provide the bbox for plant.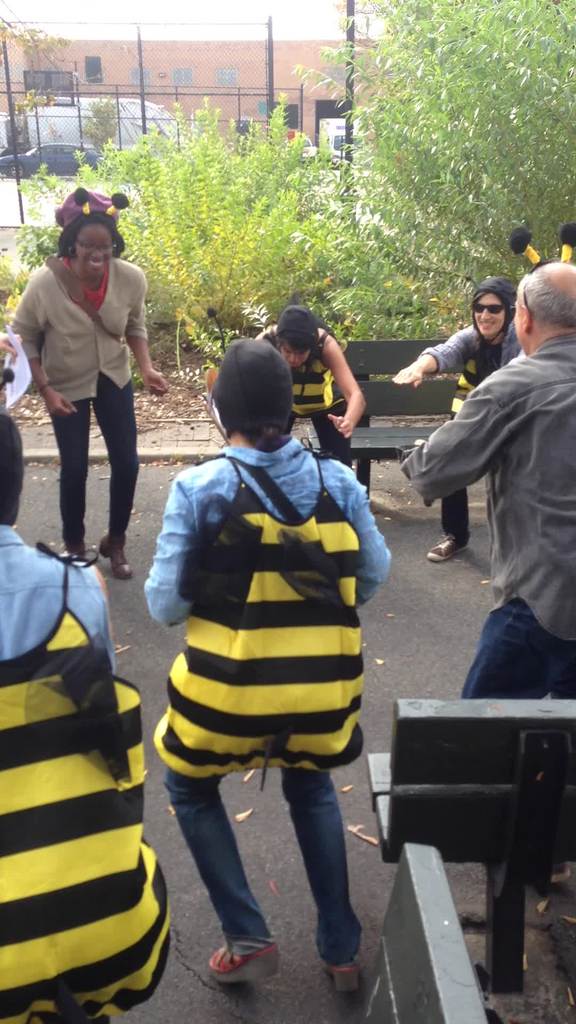
(left=76, top=73, right=145, bottom=174).
